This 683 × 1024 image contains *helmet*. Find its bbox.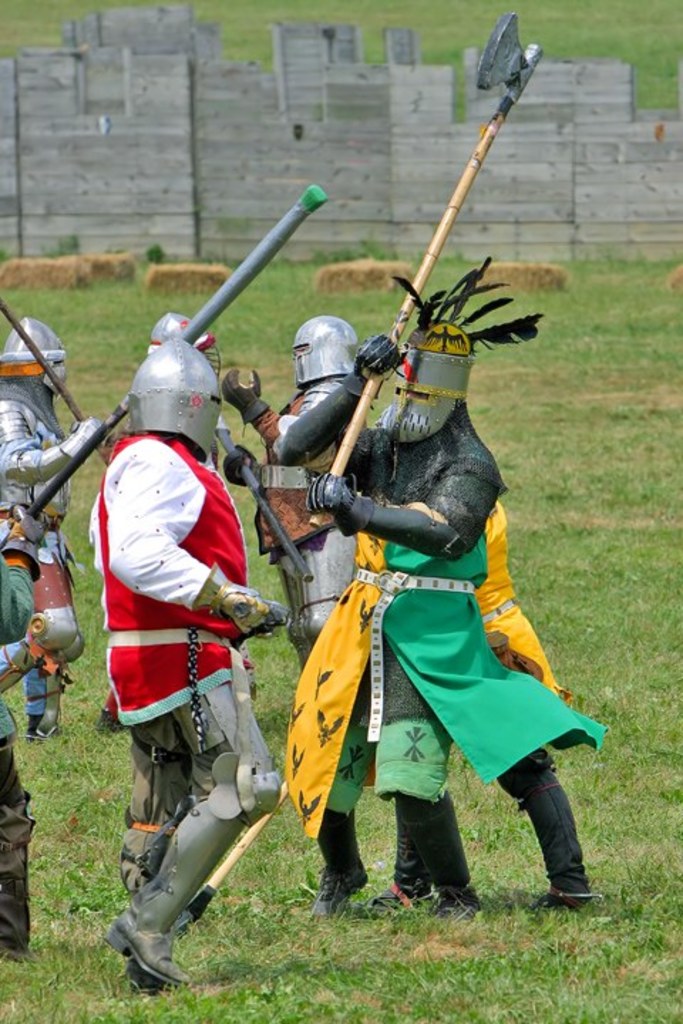
BBox(0, 316, 75, 402).
